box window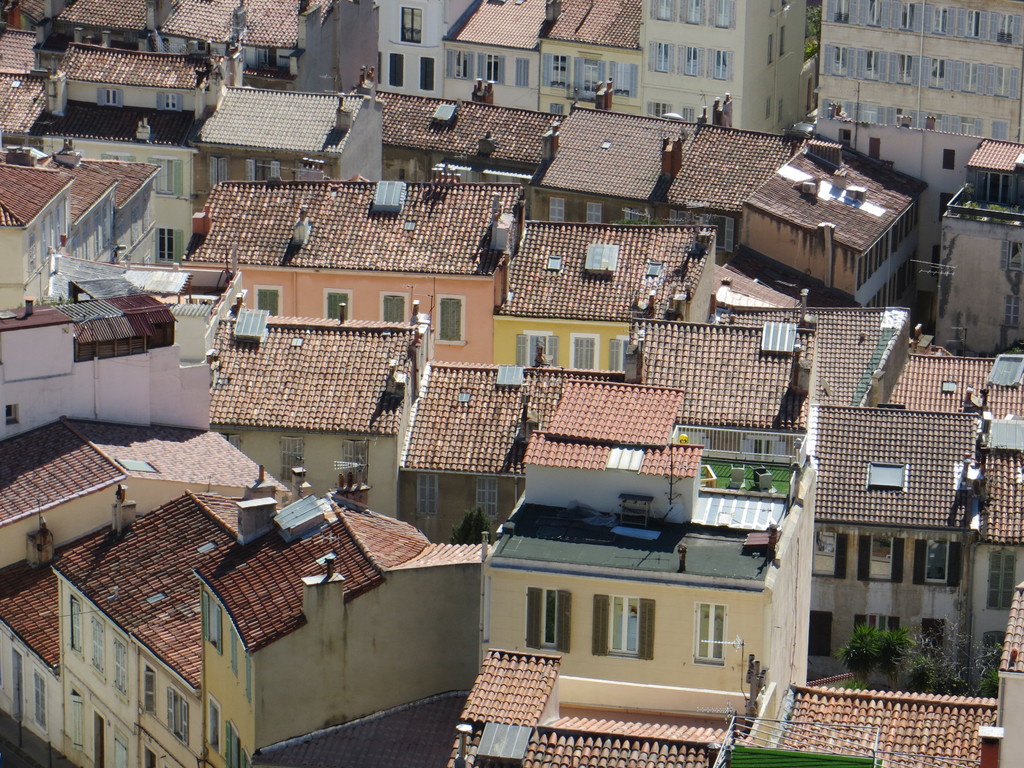
<region>852, 615, 902, 635</region>
